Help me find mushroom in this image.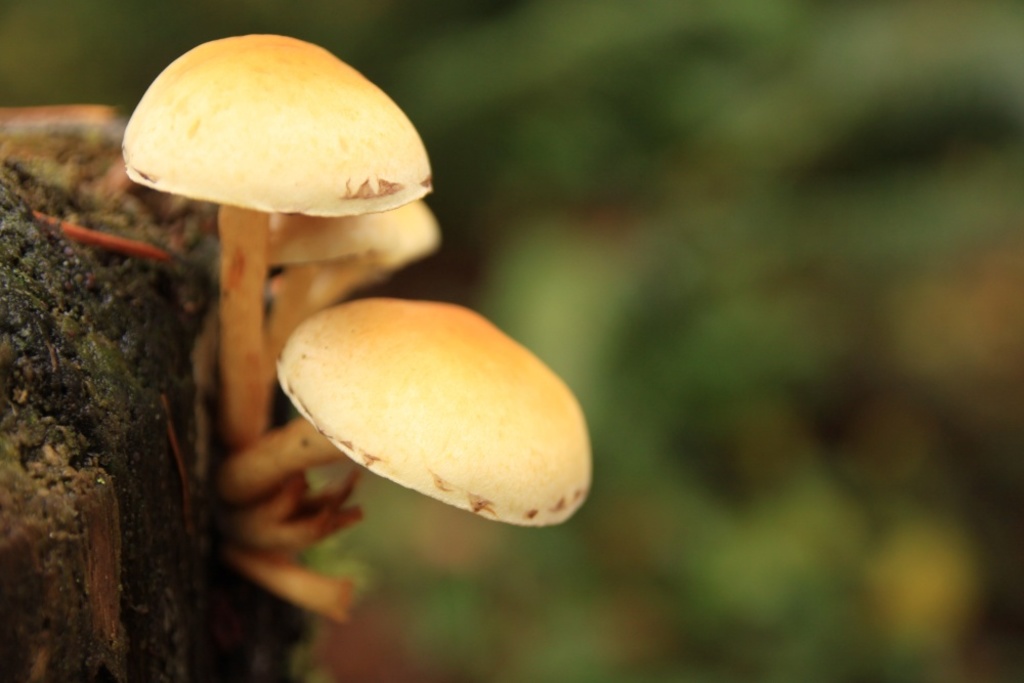
Found it: {"left": 225, "top": 293, "right": 594, "bottom": 527}.
